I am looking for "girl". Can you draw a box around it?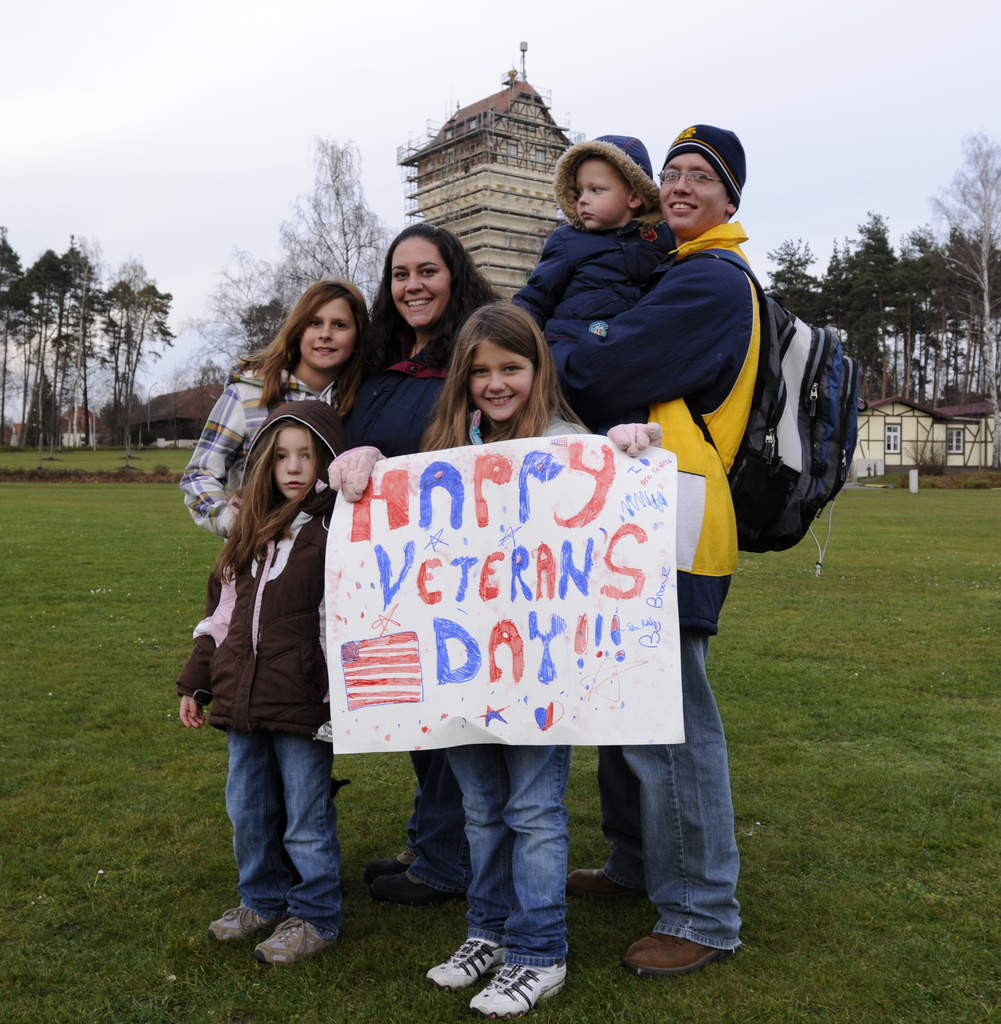
Sure, the bounding box is <bbox>180, 276, 368, 548</bbox>.
